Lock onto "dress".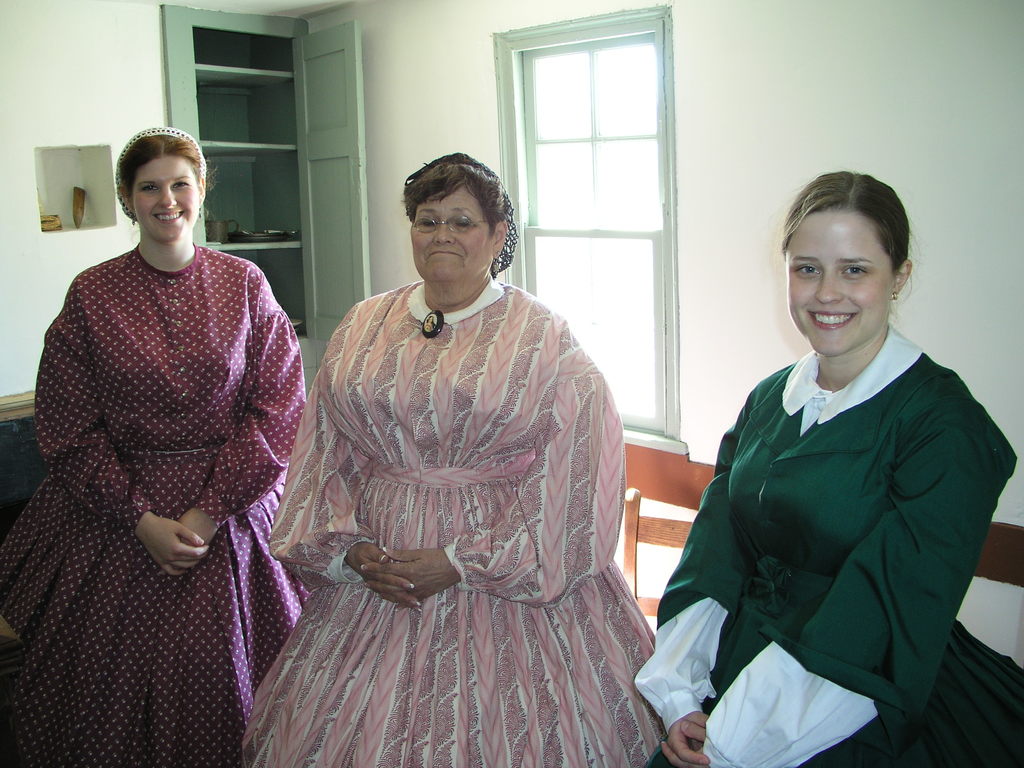
Locked: x1=0, y1=241, x2=324, y2=767.
